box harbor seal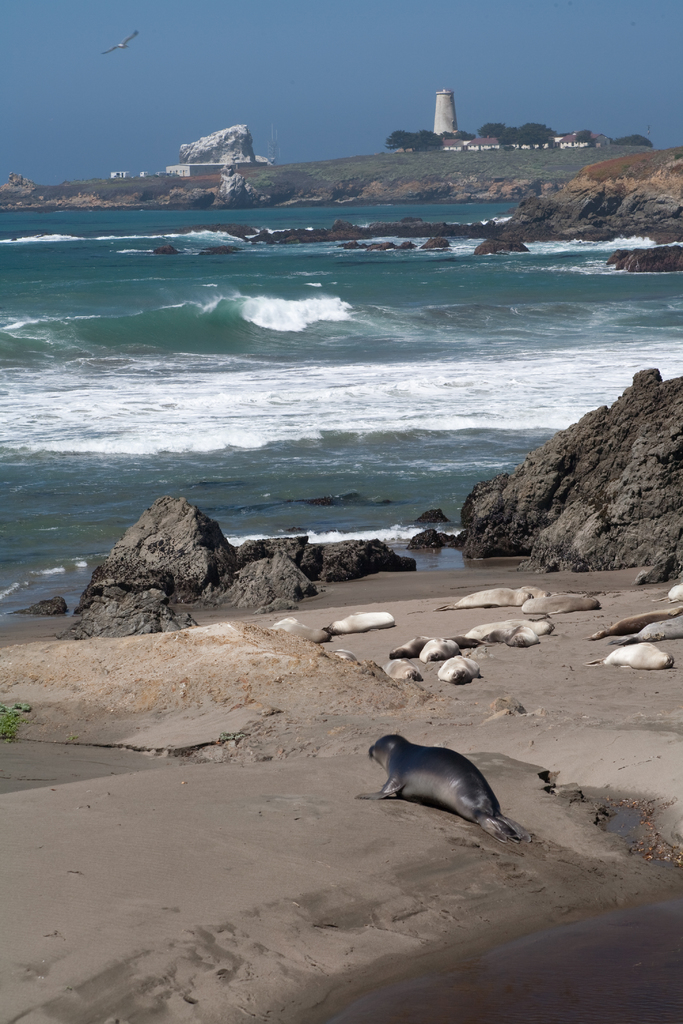
591,601,682,641
